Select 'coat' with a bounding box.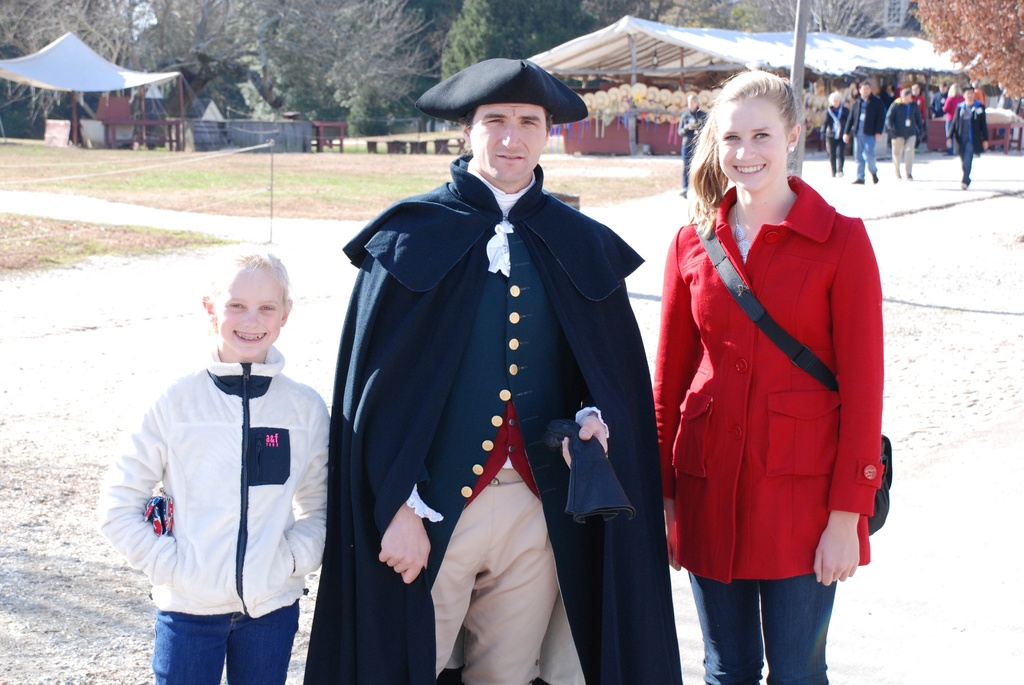
<region>843, 89, 882, 136</region>.
